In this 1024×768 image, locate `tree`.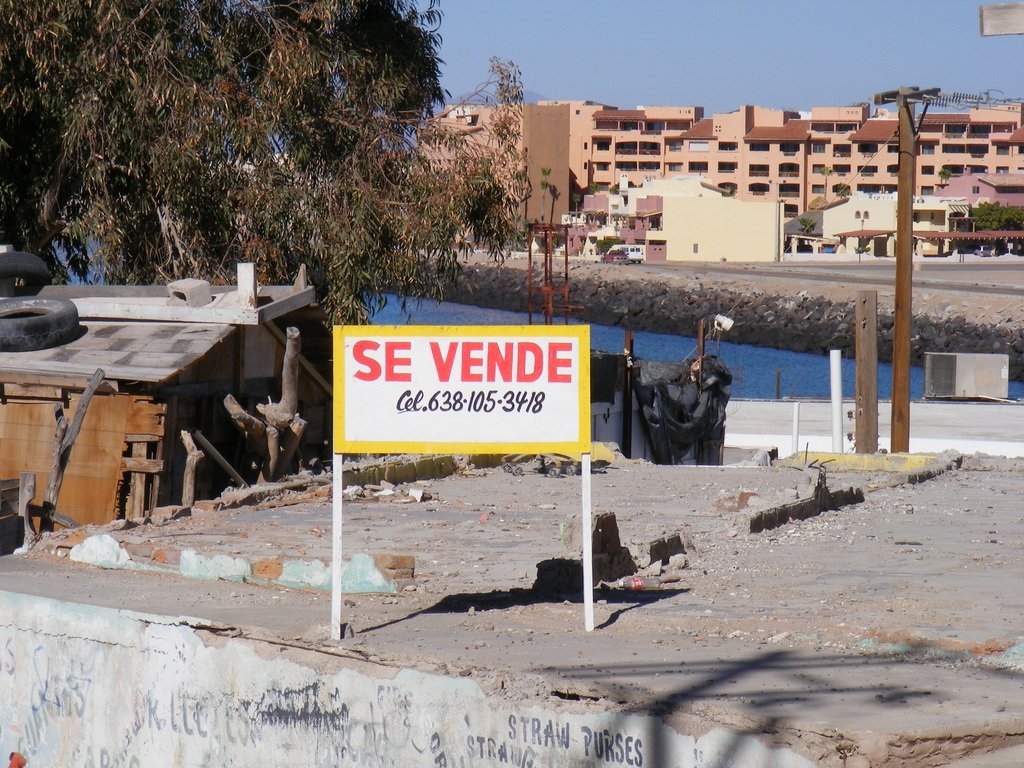
Bounding box: <region>0, 0, 532, 330</region>.
